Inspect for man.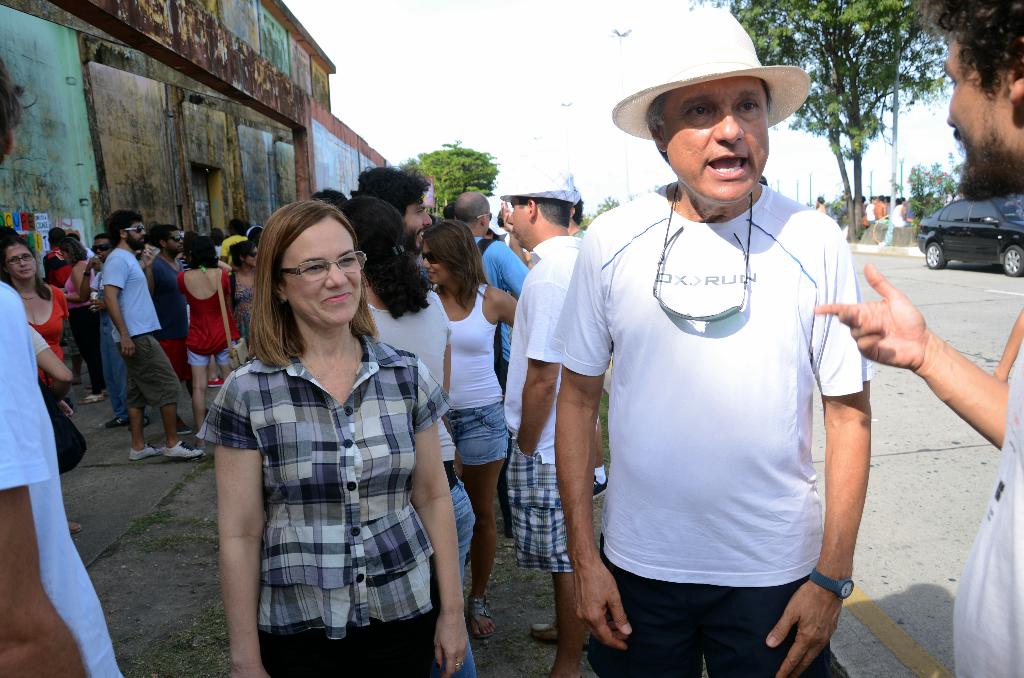
Inspection: bbox=(359, 170, 430, 254).
